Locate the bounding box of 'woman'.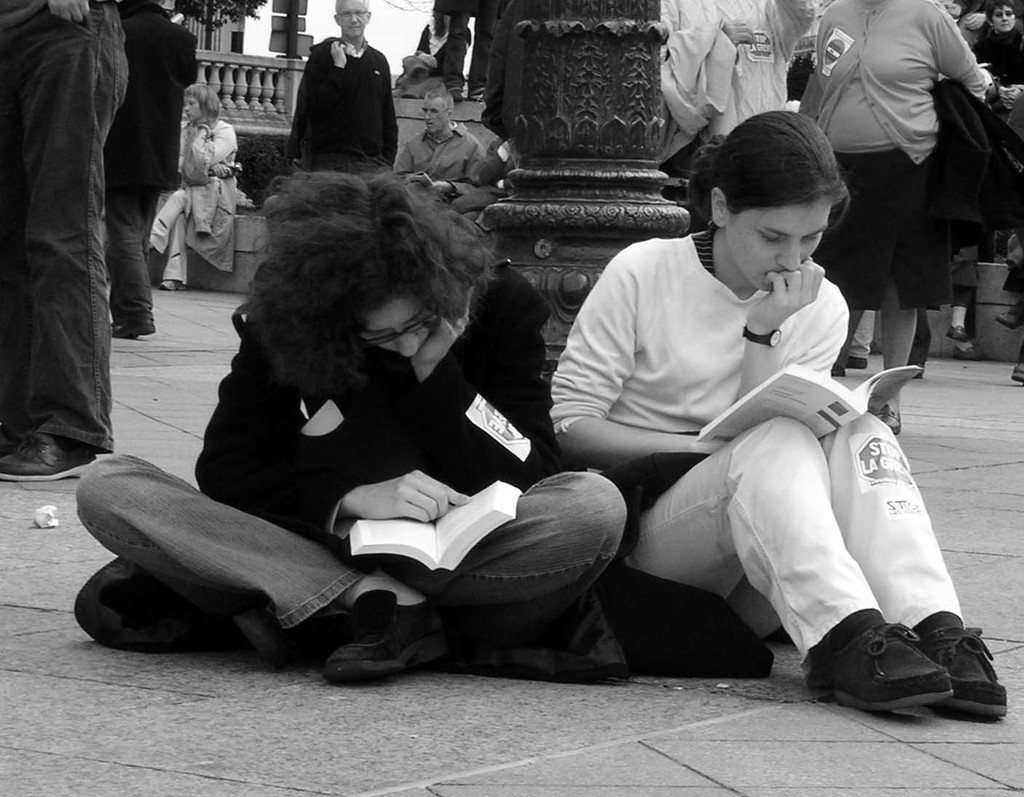
Bounding box: x1=790, y1=0, x2=999, y2=437.
